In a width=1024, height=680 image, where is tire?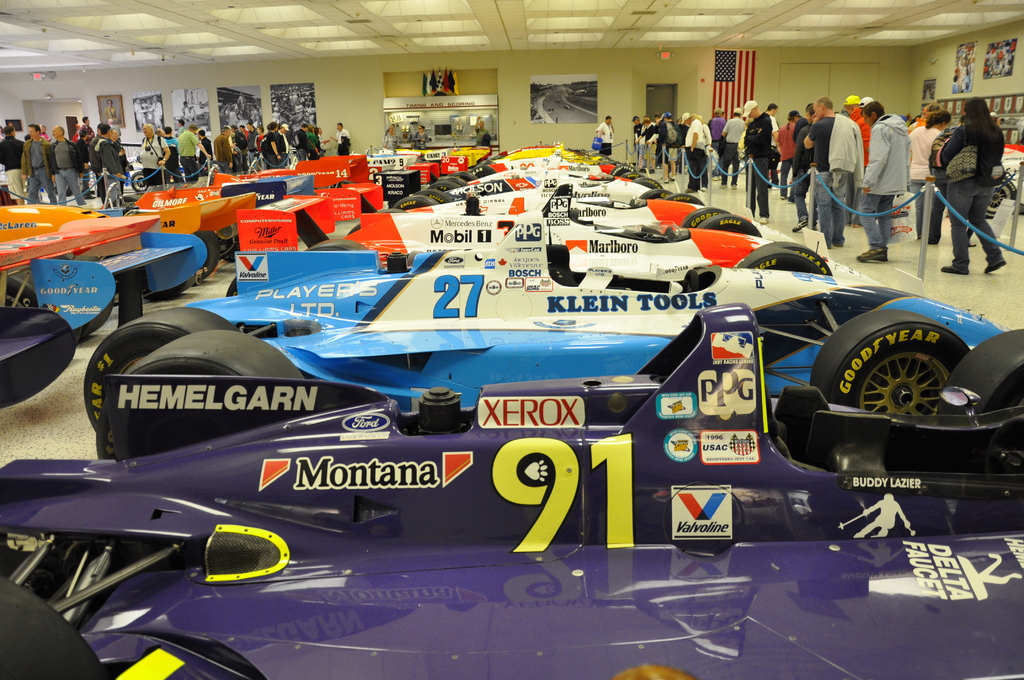
<region>143, 282, 188, 298</region>.
